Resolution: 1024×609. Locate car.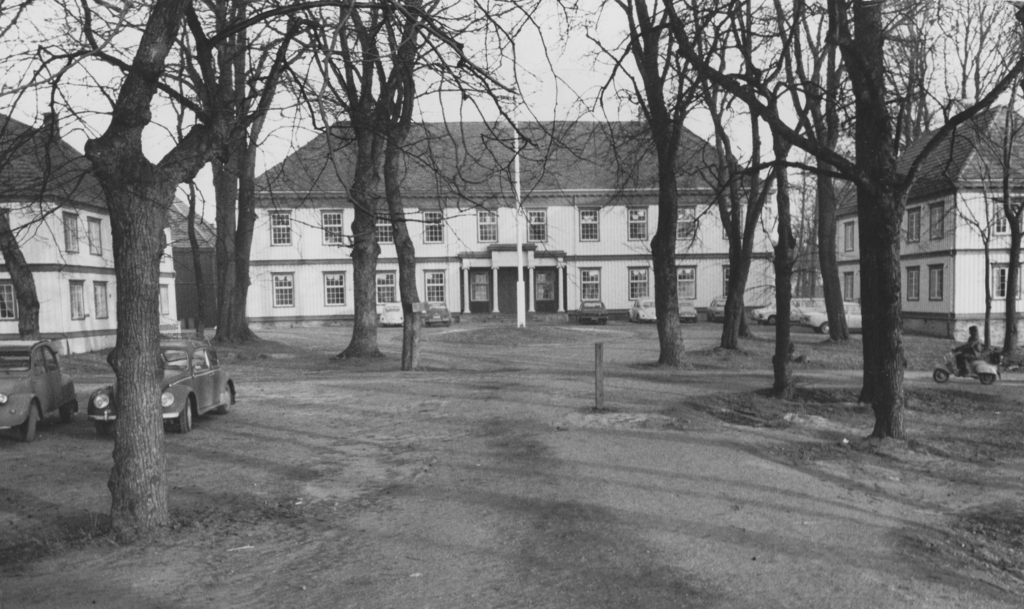
bbox(0, 339, 81, 439).
